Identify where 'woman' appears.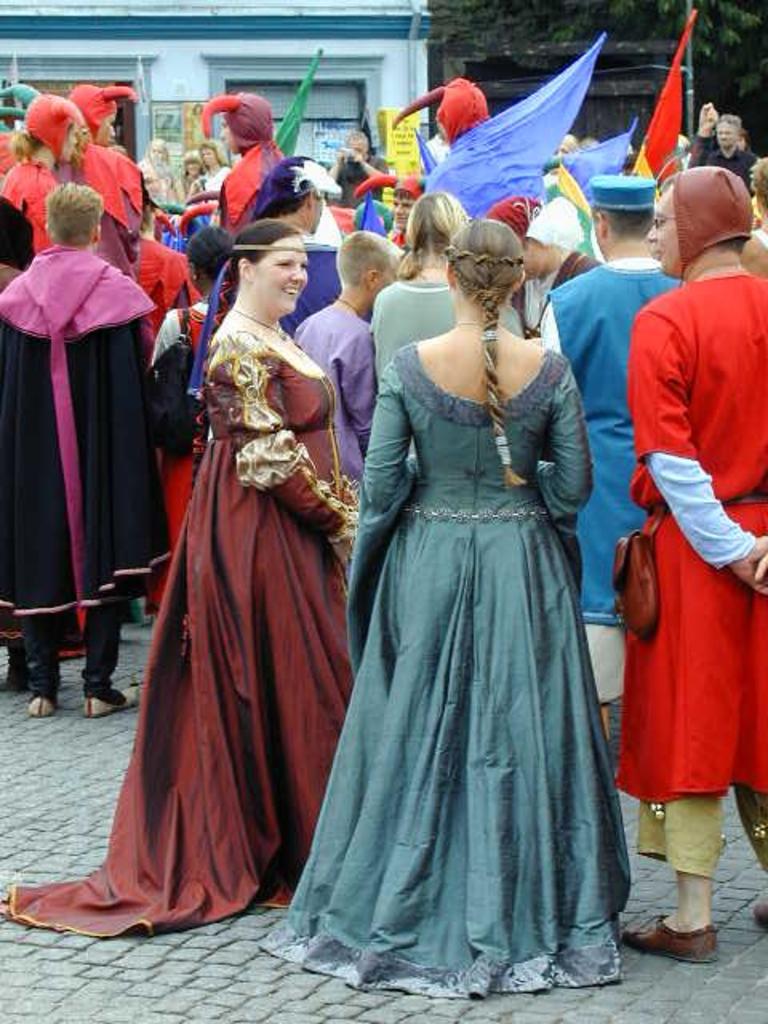
Appears at (left=91, top=202, right=342, bottom=941).
